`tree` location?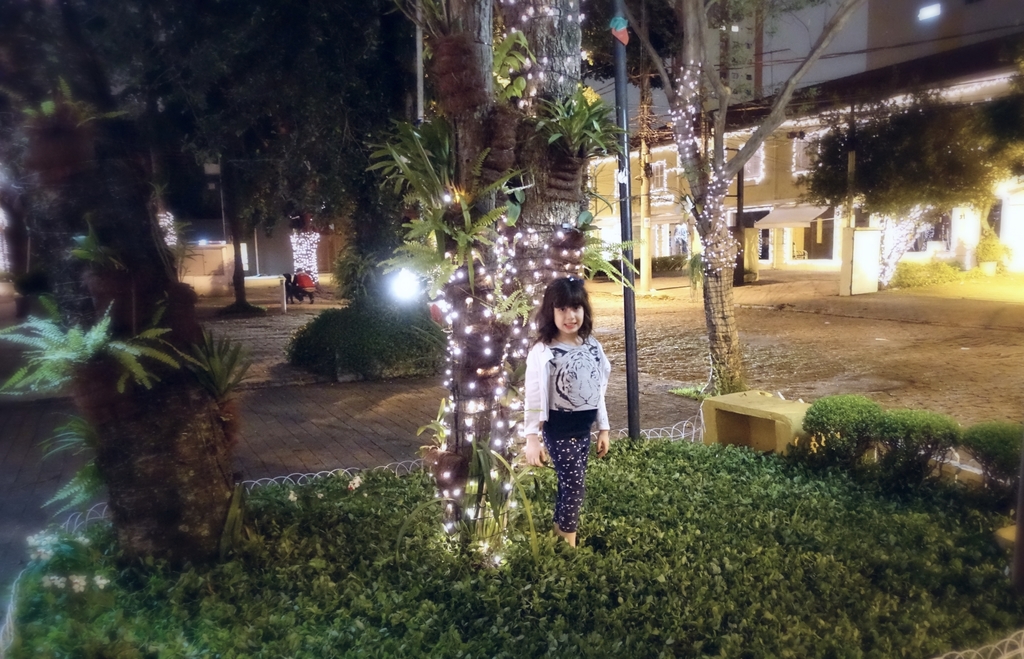
BBox(0, 3, 257, 579)
